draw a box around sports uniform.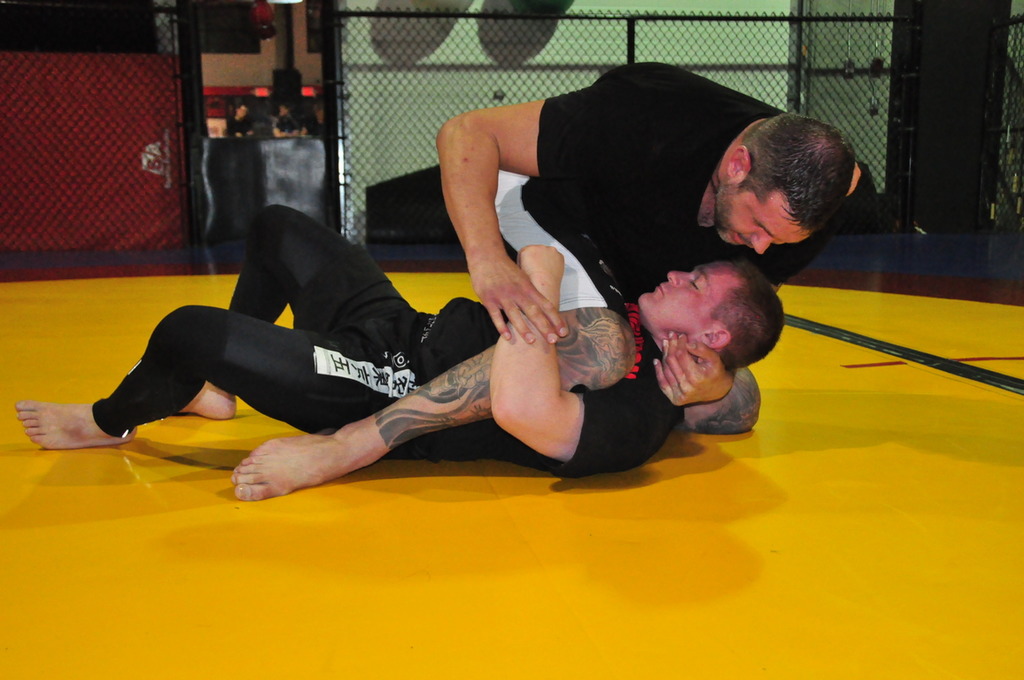
pyautogui.locateOnScreen(87, 200, 683, 480).
